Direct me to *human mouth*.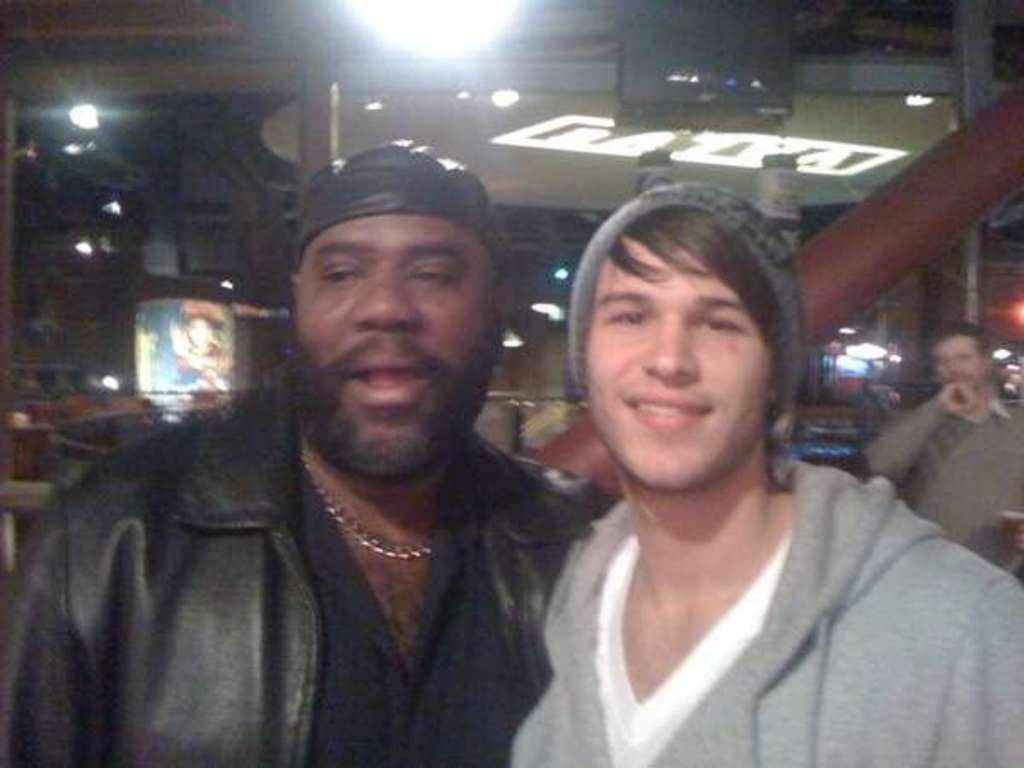
Direction: [left=625, top=389, right=710, bottom=425].
